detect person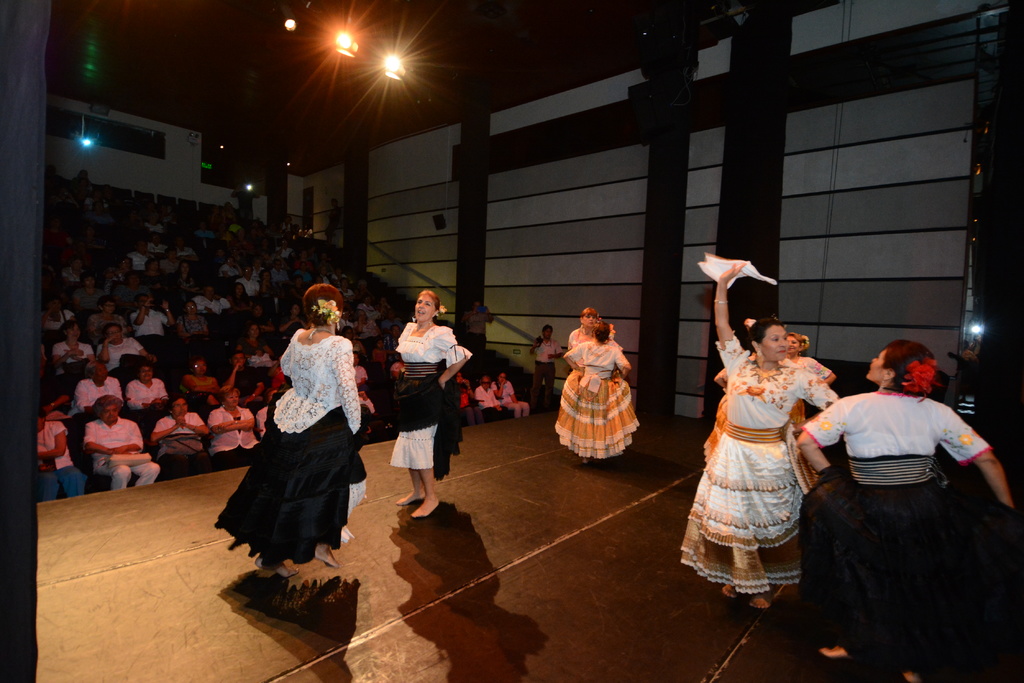
left=531, top=319, right=564, bottom=398
